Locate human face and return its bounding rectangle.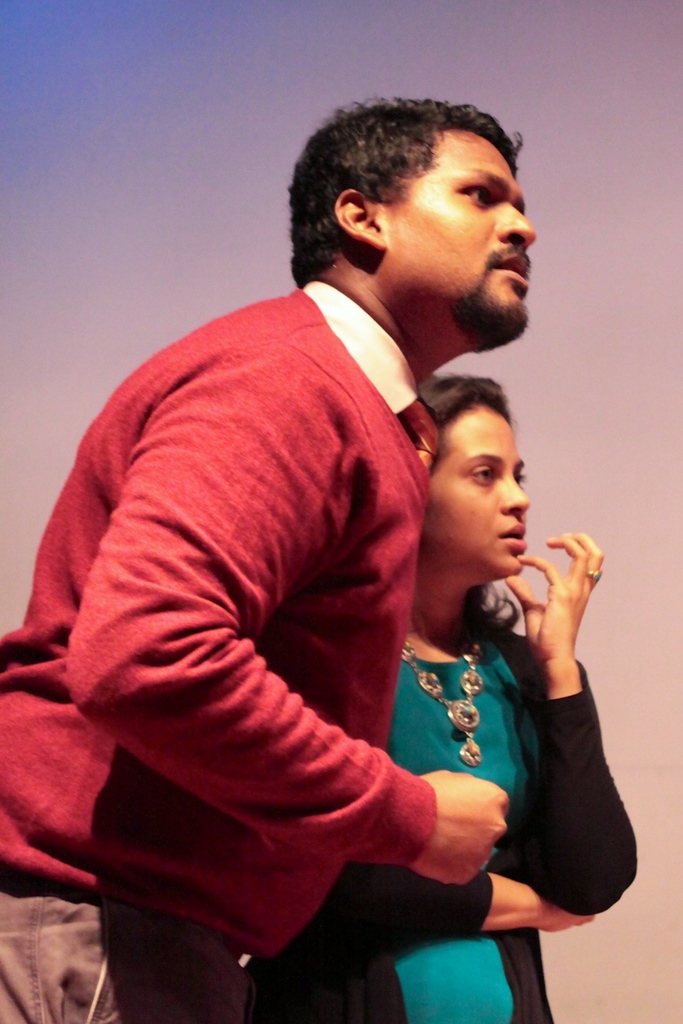
[379,144,539,335].
